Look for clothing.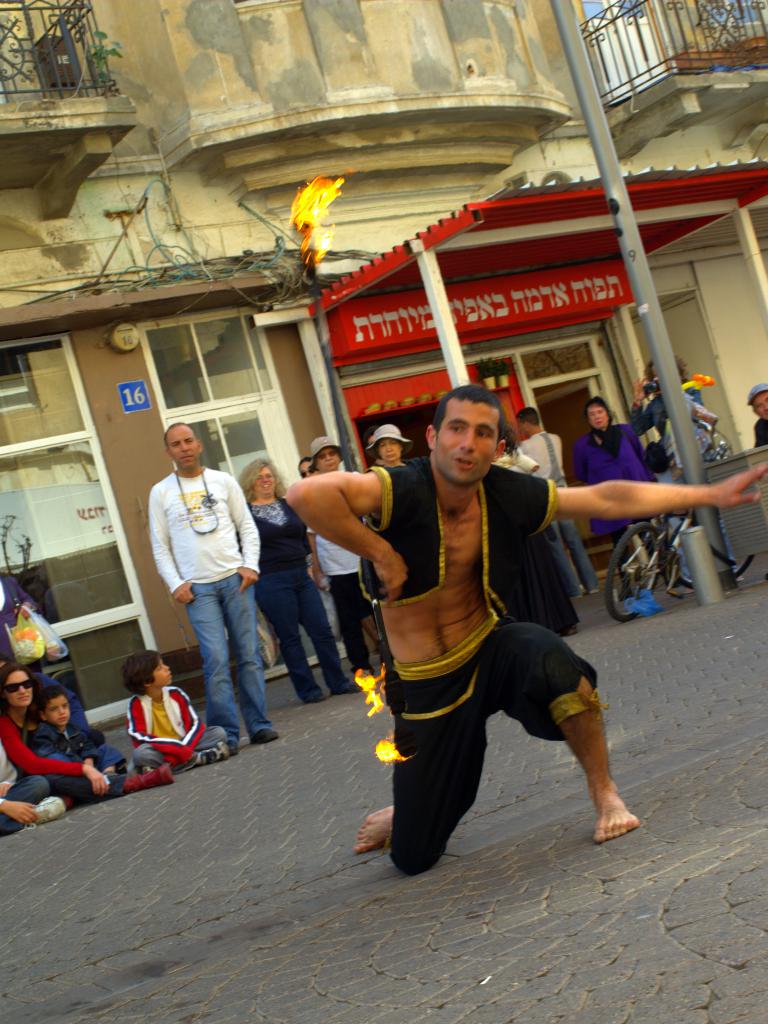
Found: bbox=[13, 705, 90, 799].
